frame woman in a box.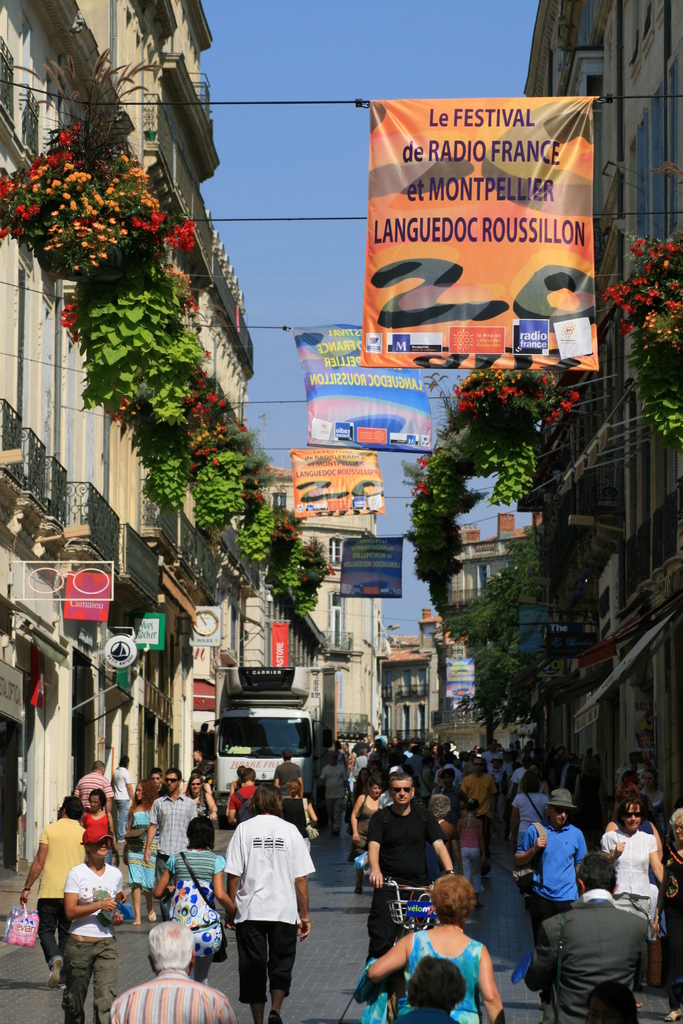
box=[572, 755, 603, 837].
